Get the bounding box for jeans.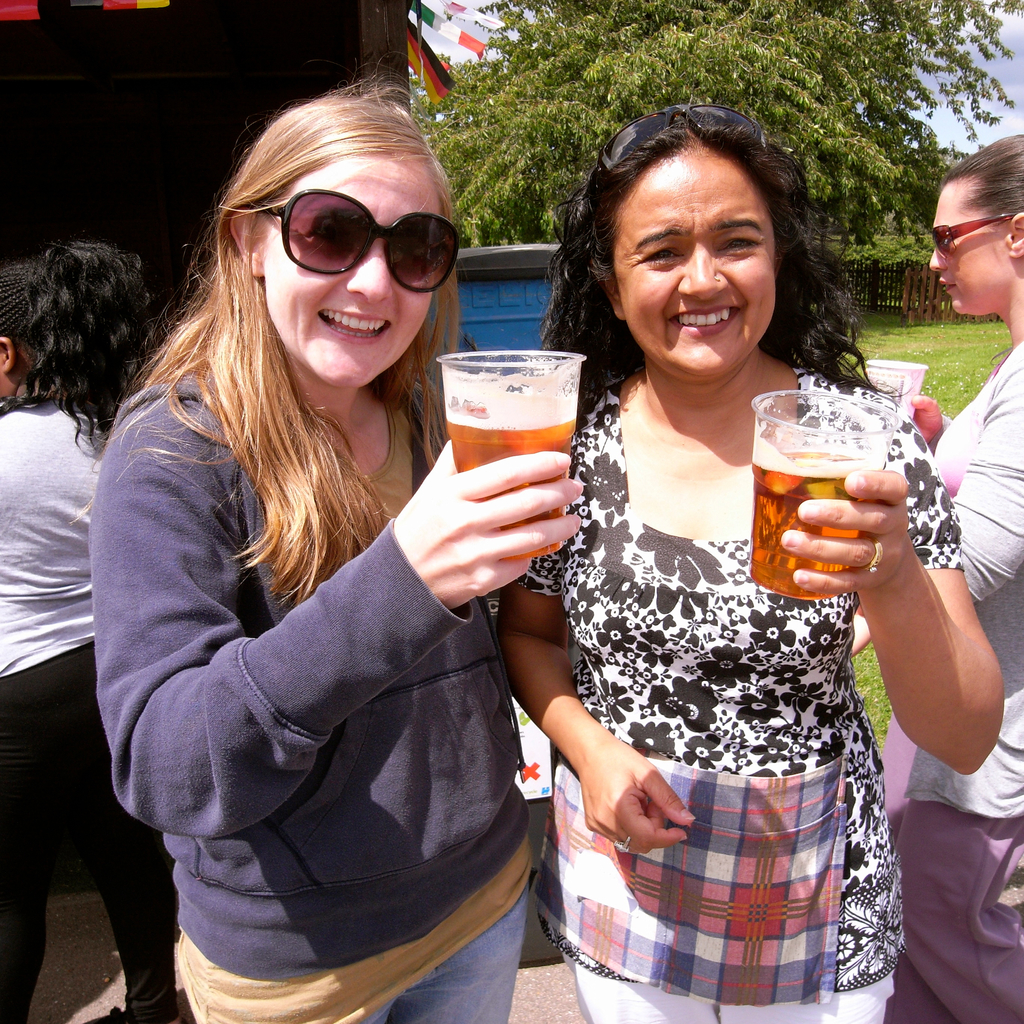
(348,872,523,1023).
